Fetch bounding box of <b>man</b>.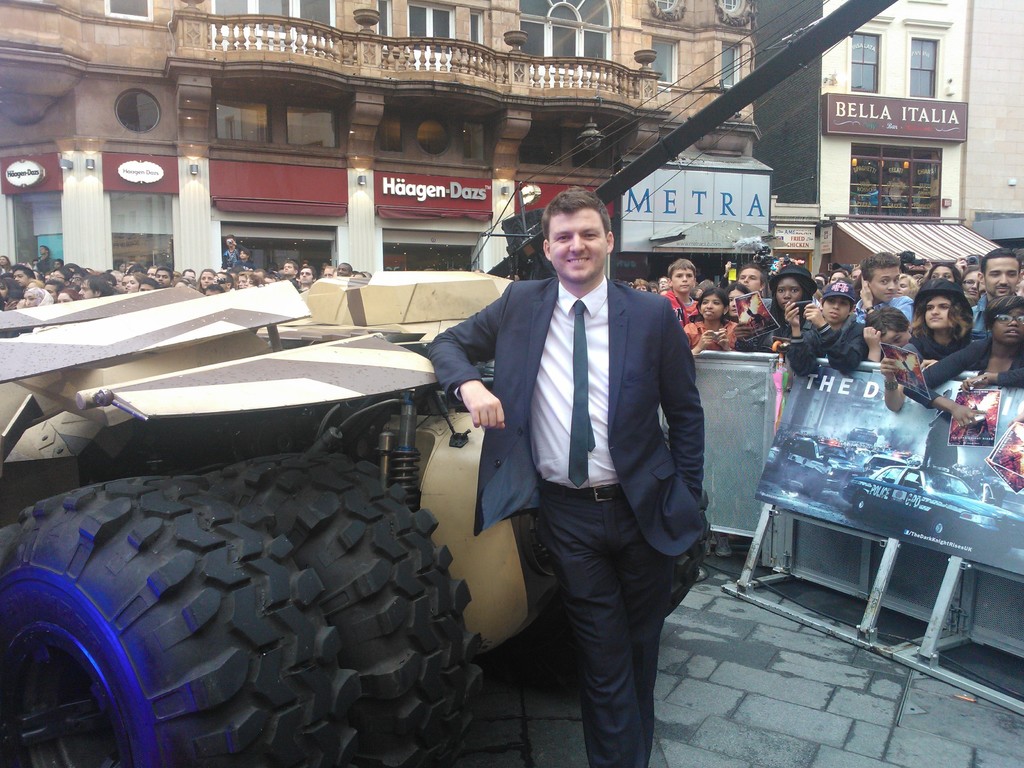
Bbox: region(76, 276, 110, 302).
